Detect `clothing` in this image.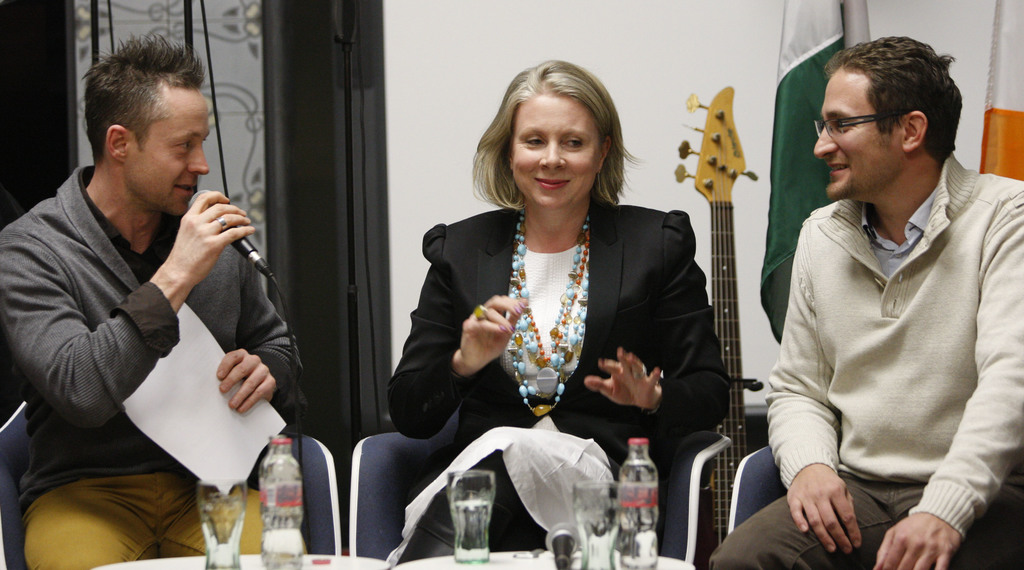
Detection: locate(15, 138, 299, 541).
